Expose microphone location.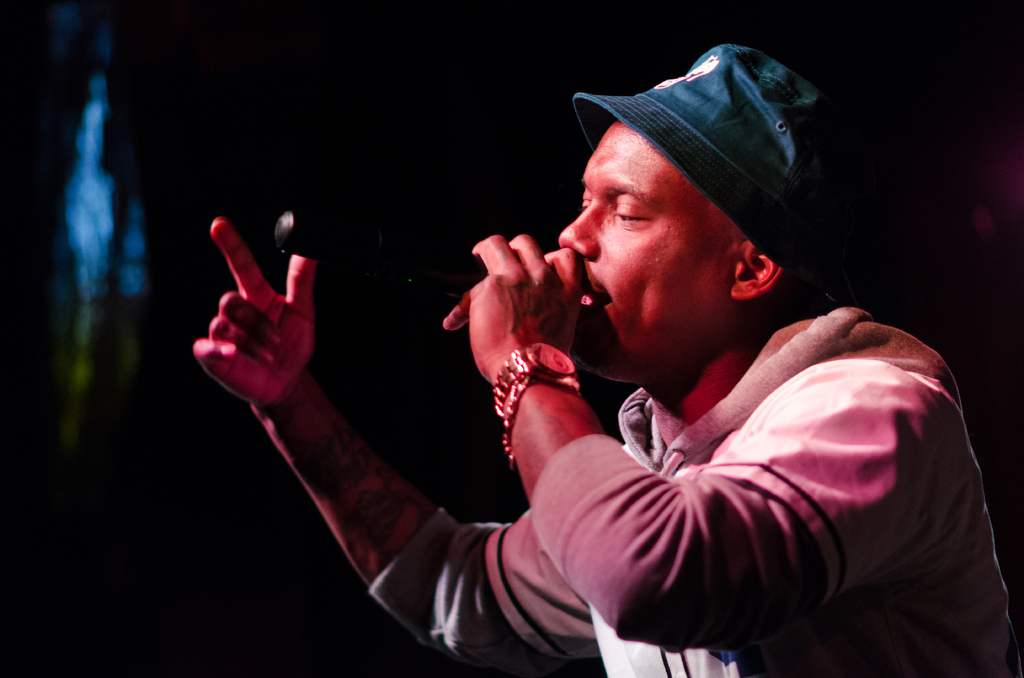
Exposed at box(273, 207, 598, 299).
